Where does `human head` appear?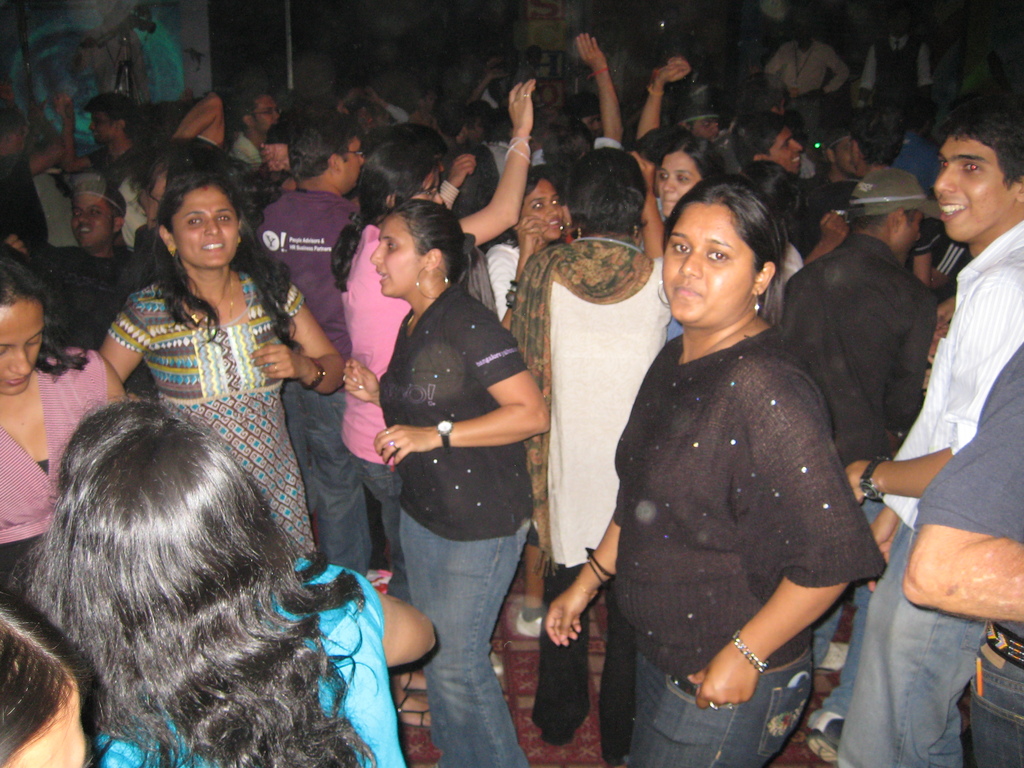
Appears at (655,138,732,217).
